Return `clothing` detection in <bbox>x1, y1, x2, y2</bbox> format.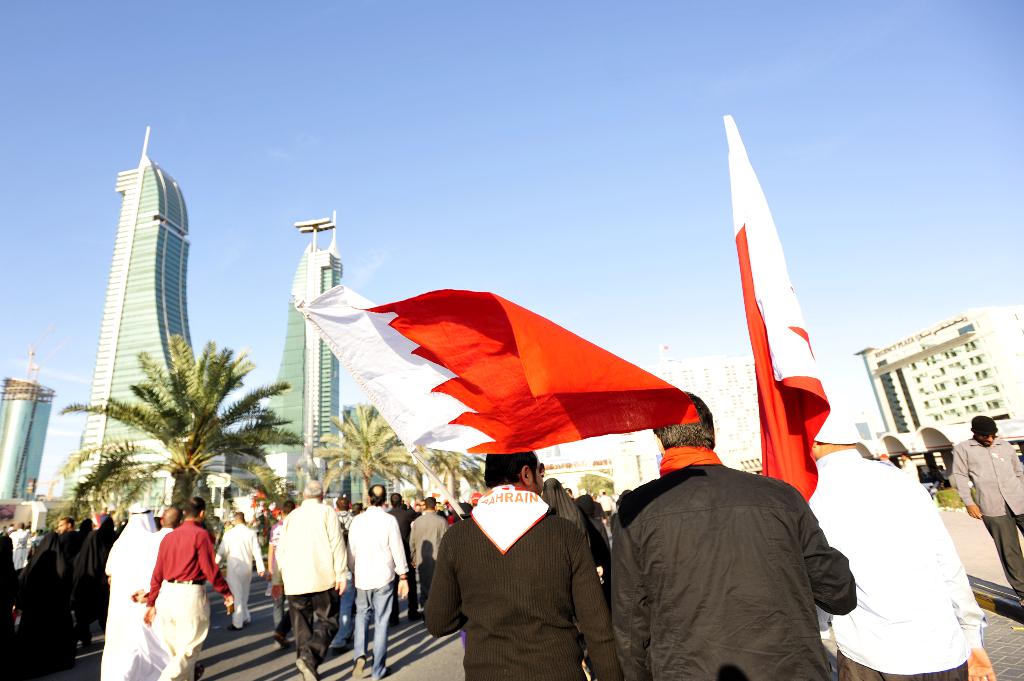
<bbox>327, 567, 360, 648</bbox>.
